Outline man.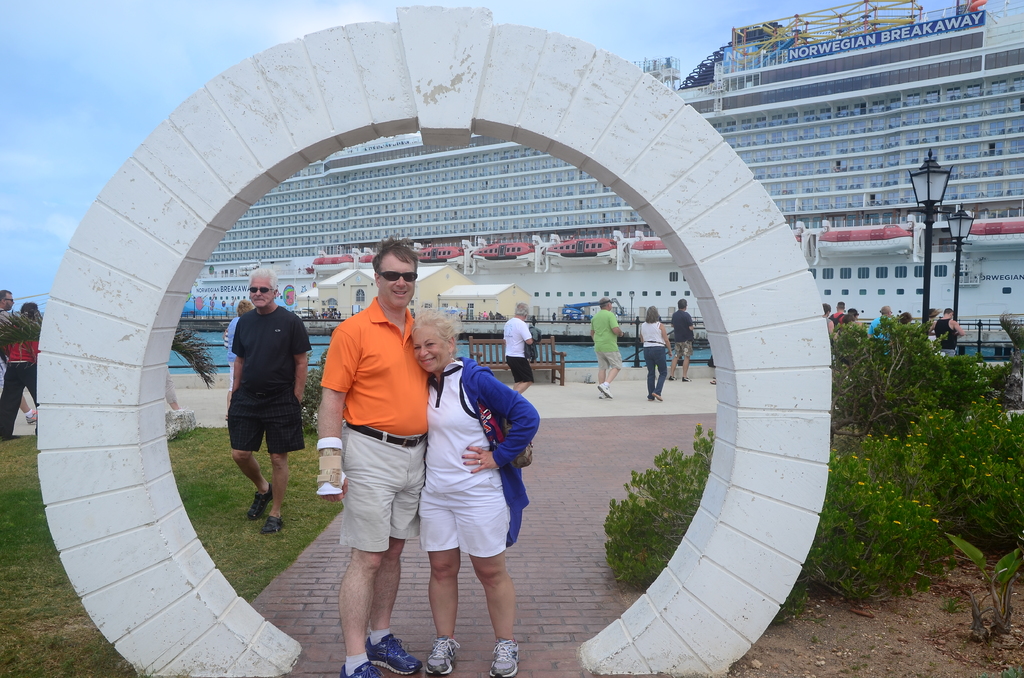
Outline: rect(821, 303, 836, 341).
